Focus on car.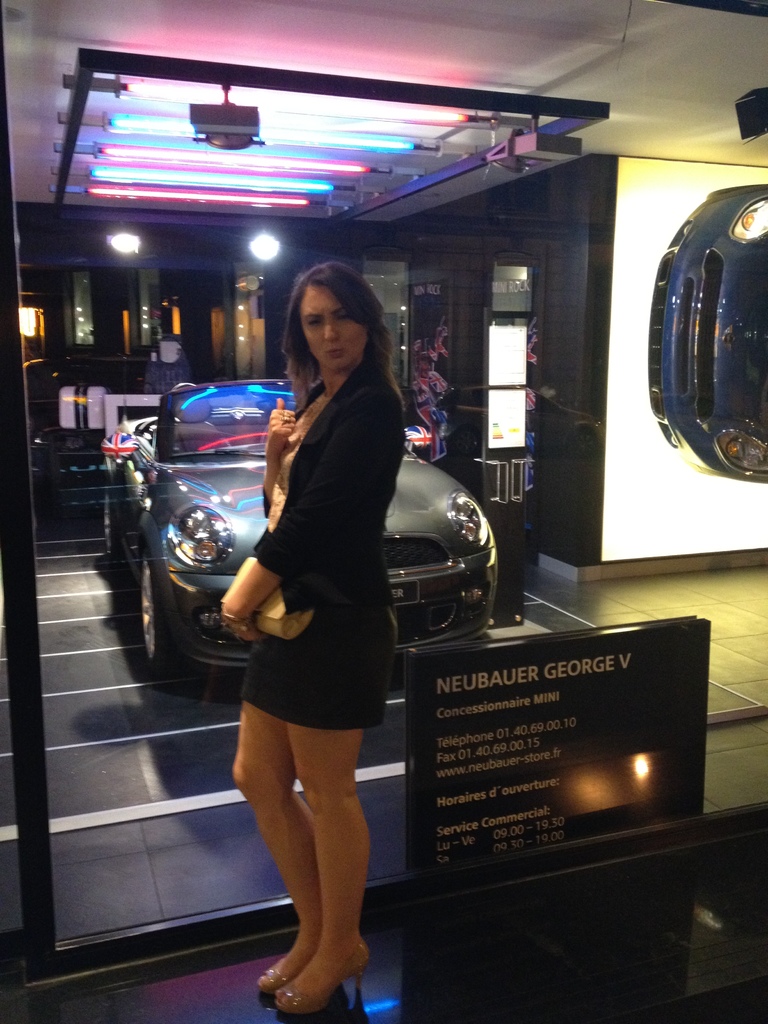
Focused at x1=102 y1=377 x2=500 y2=705.
